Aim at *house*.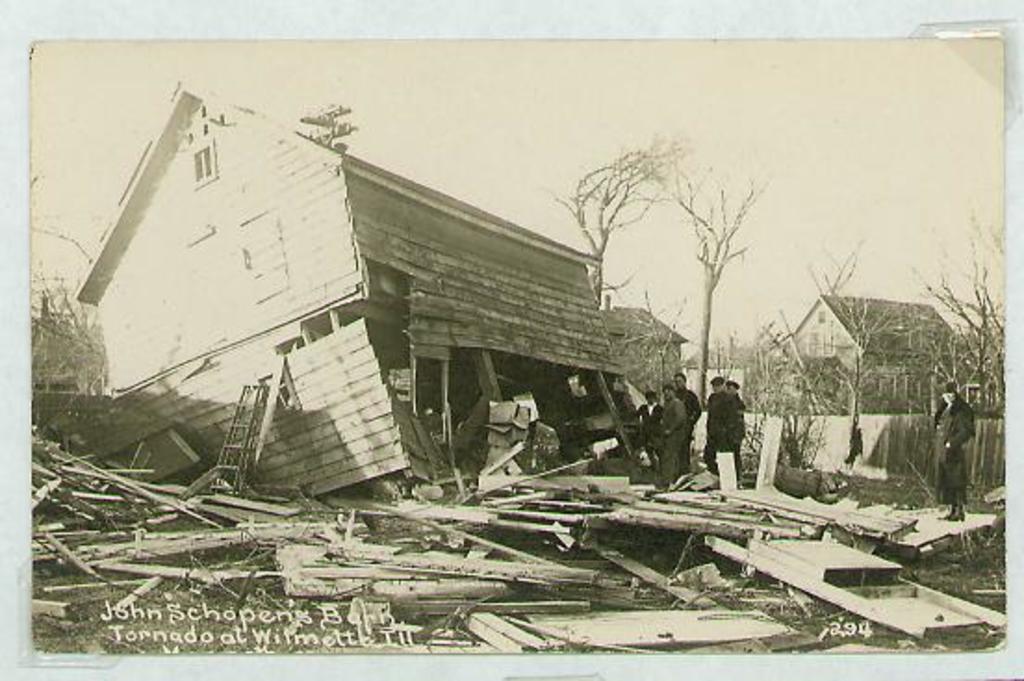
Aimed at (left=792, top=293, right=970, bottom=397).
